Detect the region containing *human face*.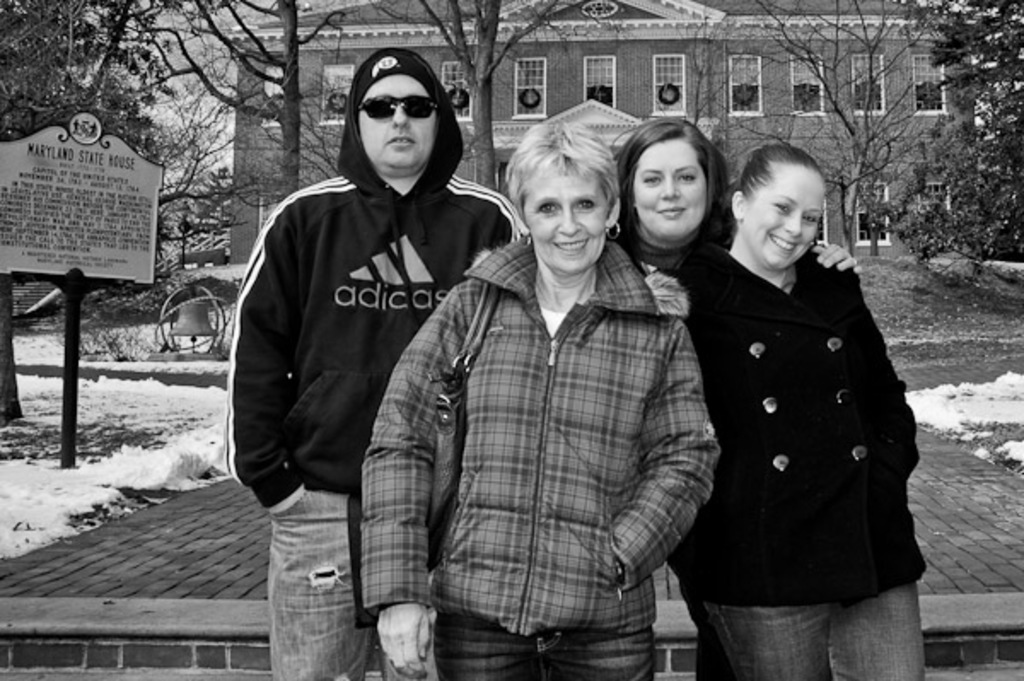
x1=742 y1=171 x2=819 y2=273.
